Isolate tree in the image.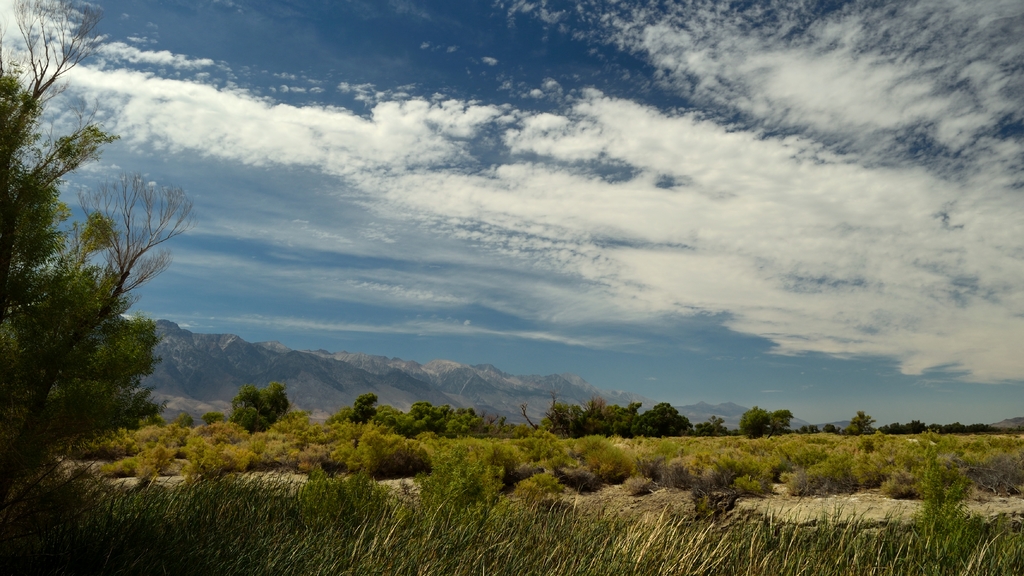
Isolated region: 0 0 112 112.
